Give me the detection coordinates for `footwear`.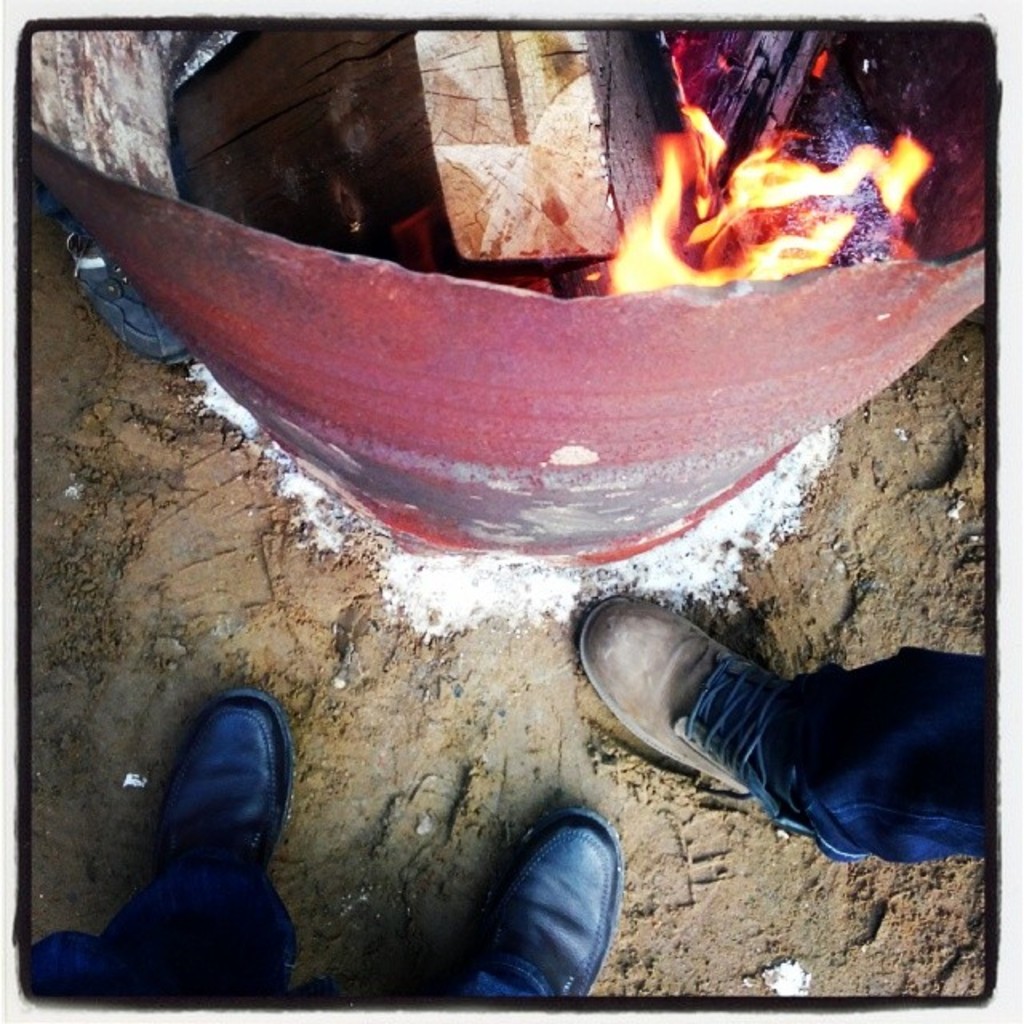
box=[155, 691, 304, 875].
